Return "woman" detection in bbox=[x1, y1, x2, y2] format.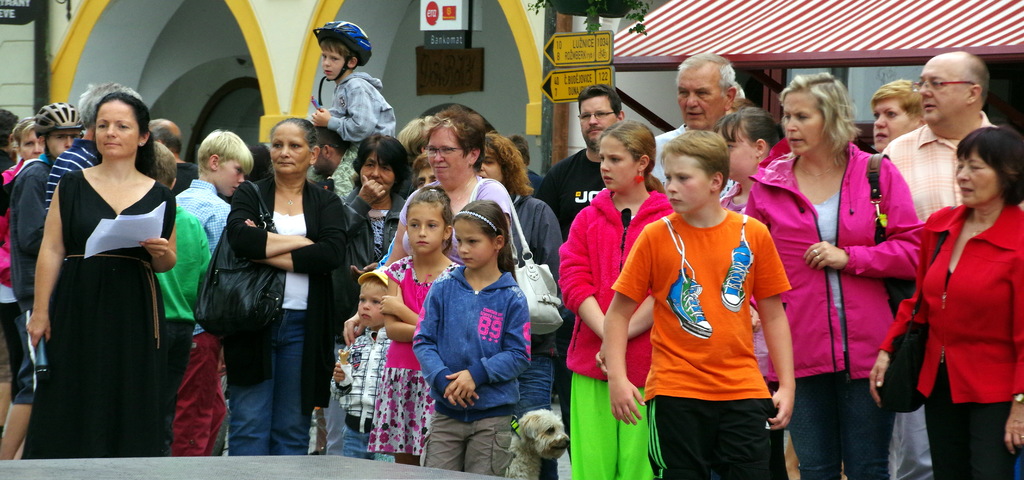
bbox=[863, 75, 922, 154].
